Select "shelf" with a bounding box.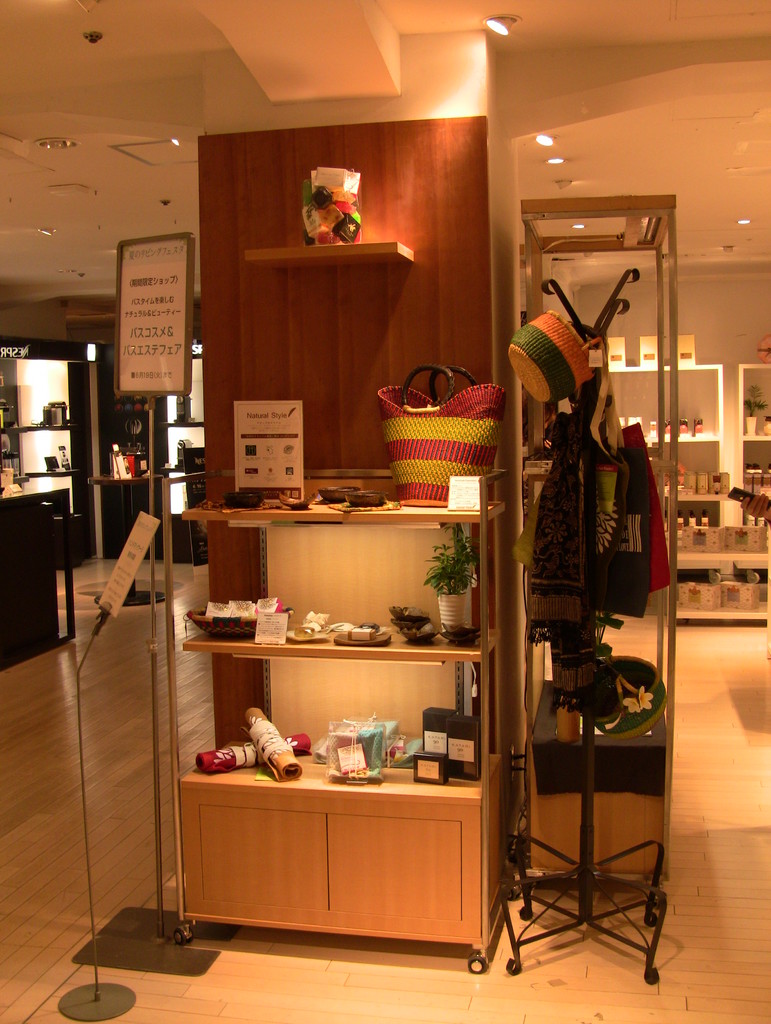
pyautogui.locateOnScreen(731, 355, 770, 552).
